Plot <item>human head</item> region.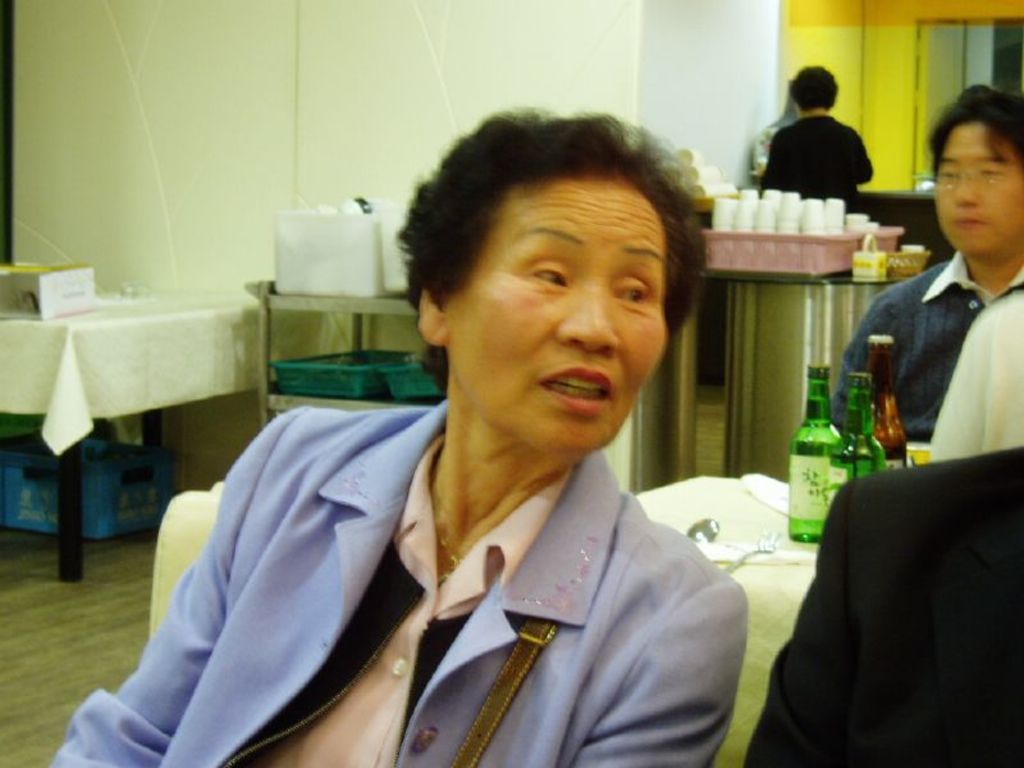
Plotted at bbox=[786, 61, 841, 118].
